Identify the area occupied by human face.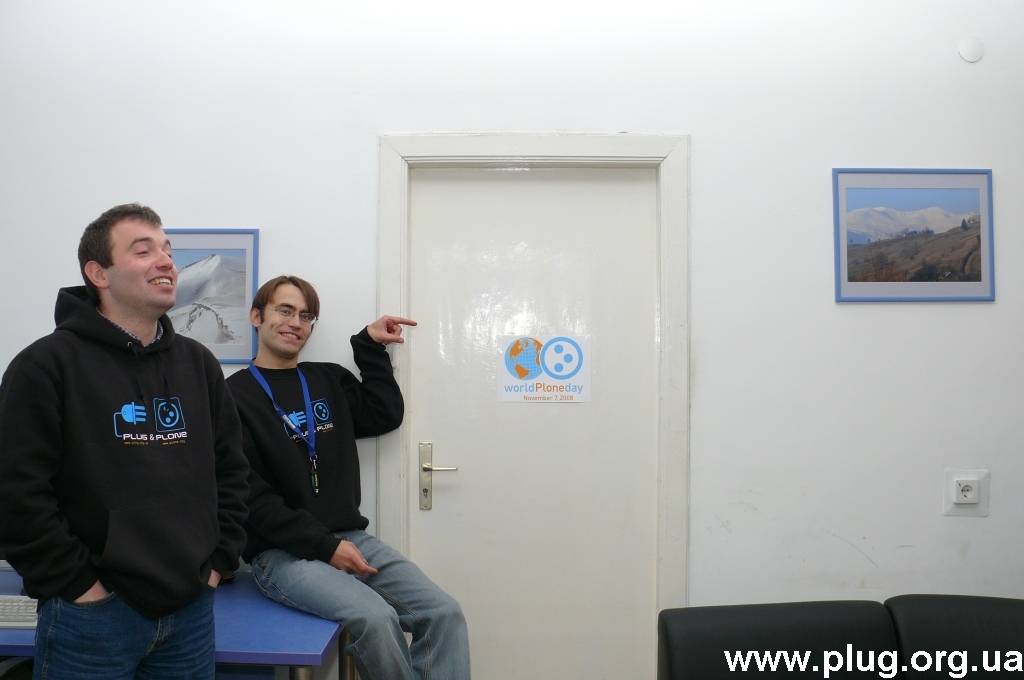
Area: detection(270, 287, 324, 349).
